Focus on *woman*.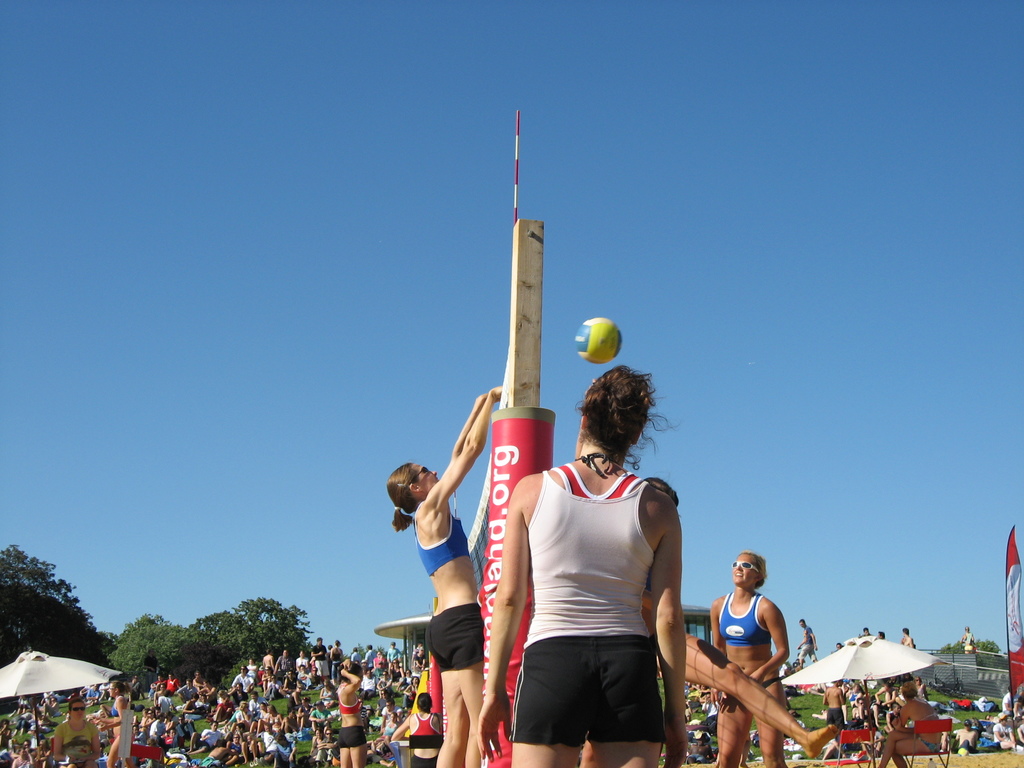
Focused at select_region(385, 378, 505, 767).
